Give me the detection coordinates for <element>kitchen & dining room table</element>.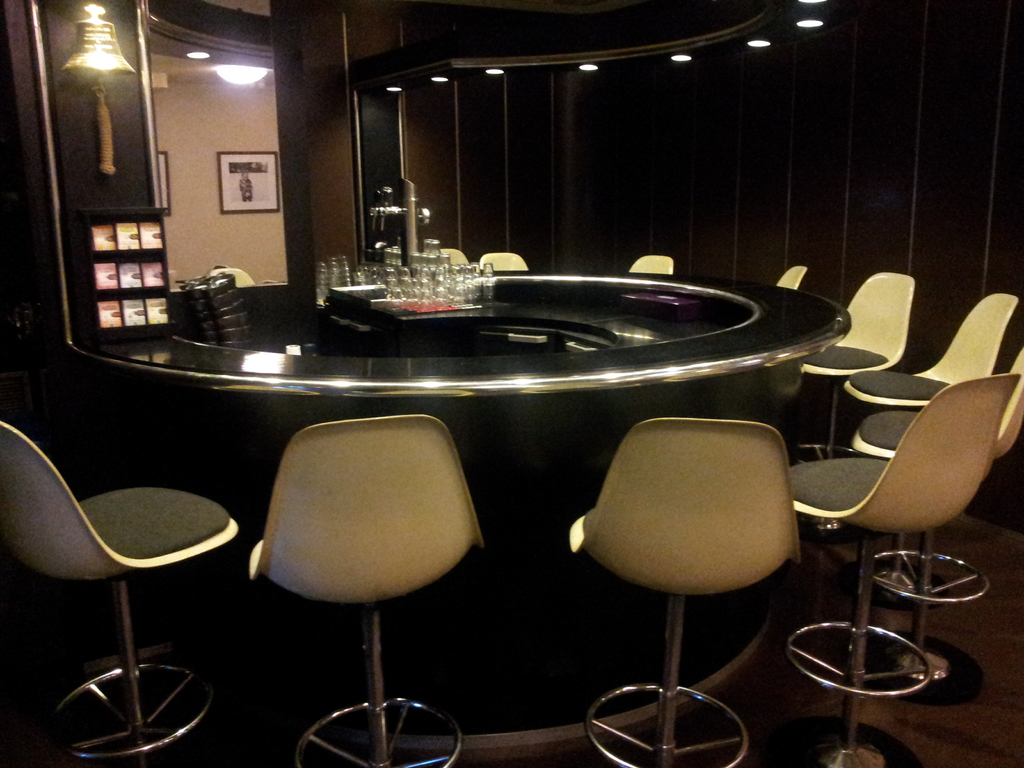
region(43, 268, 897, 736).
